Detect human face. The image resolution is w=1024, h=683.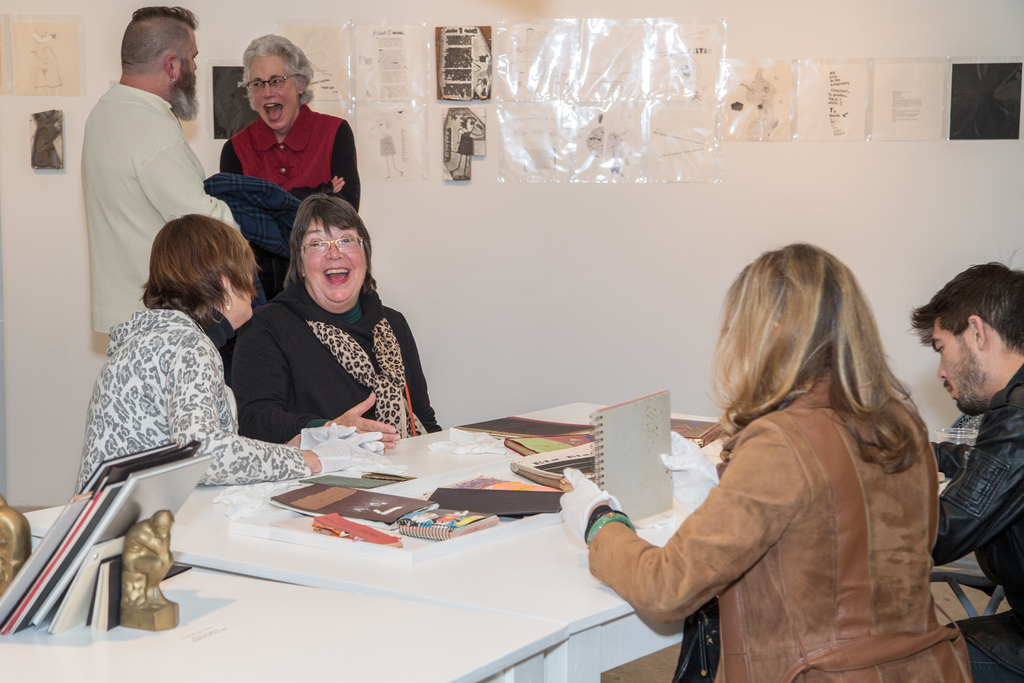
bbox=[251, 56, 300, 134].
